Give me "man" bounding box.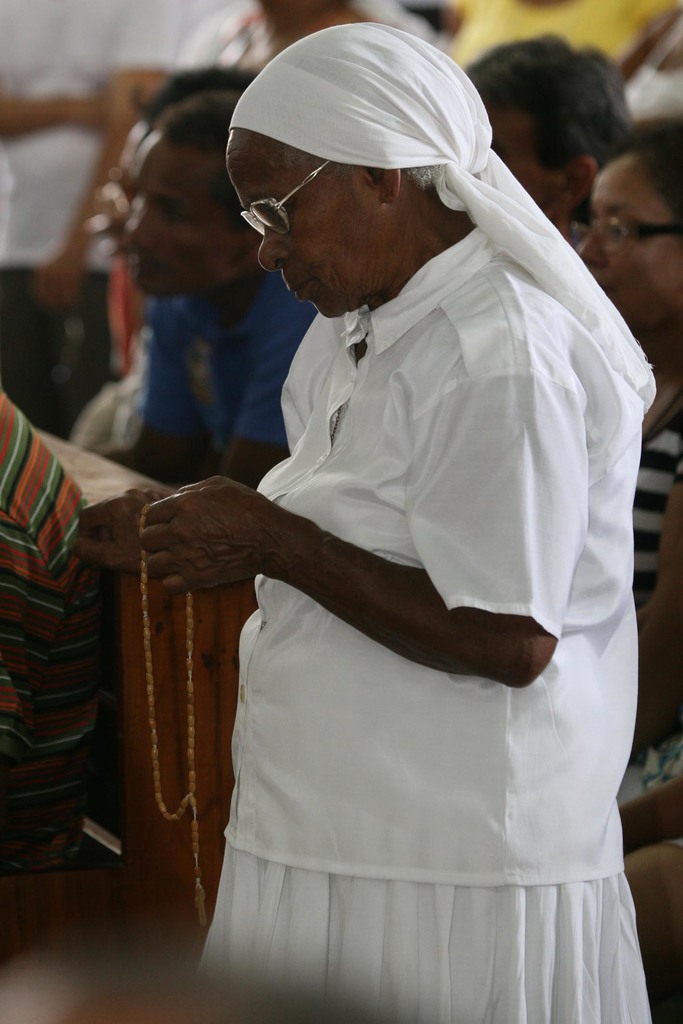
l=457, t=23, r=627, b=264.
